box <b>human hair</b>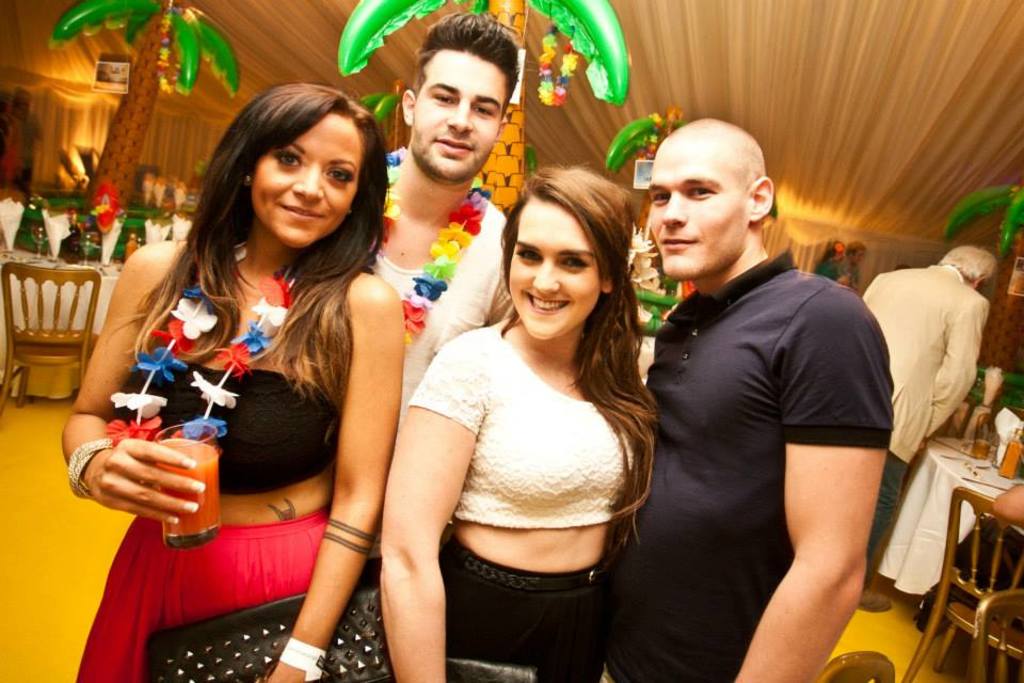
[117,101,384,423]
